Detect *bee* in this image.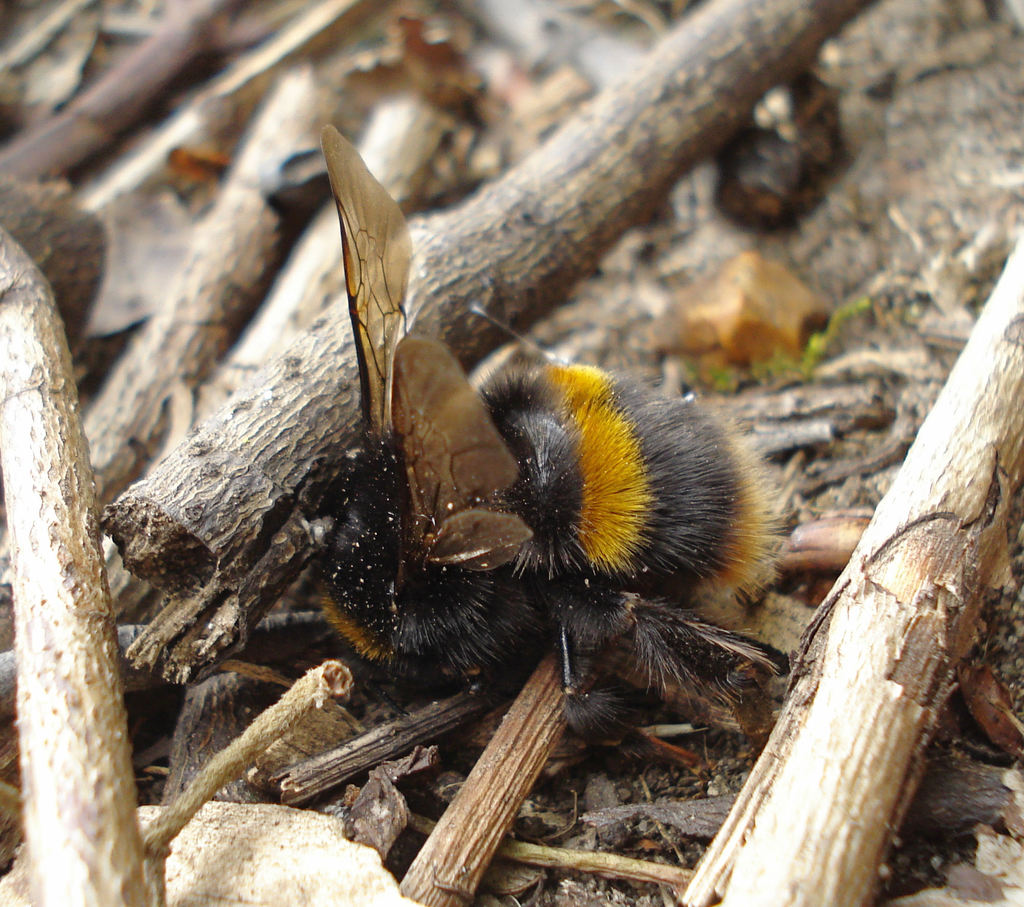
Detection: <box>292,189,783,782</box>.
